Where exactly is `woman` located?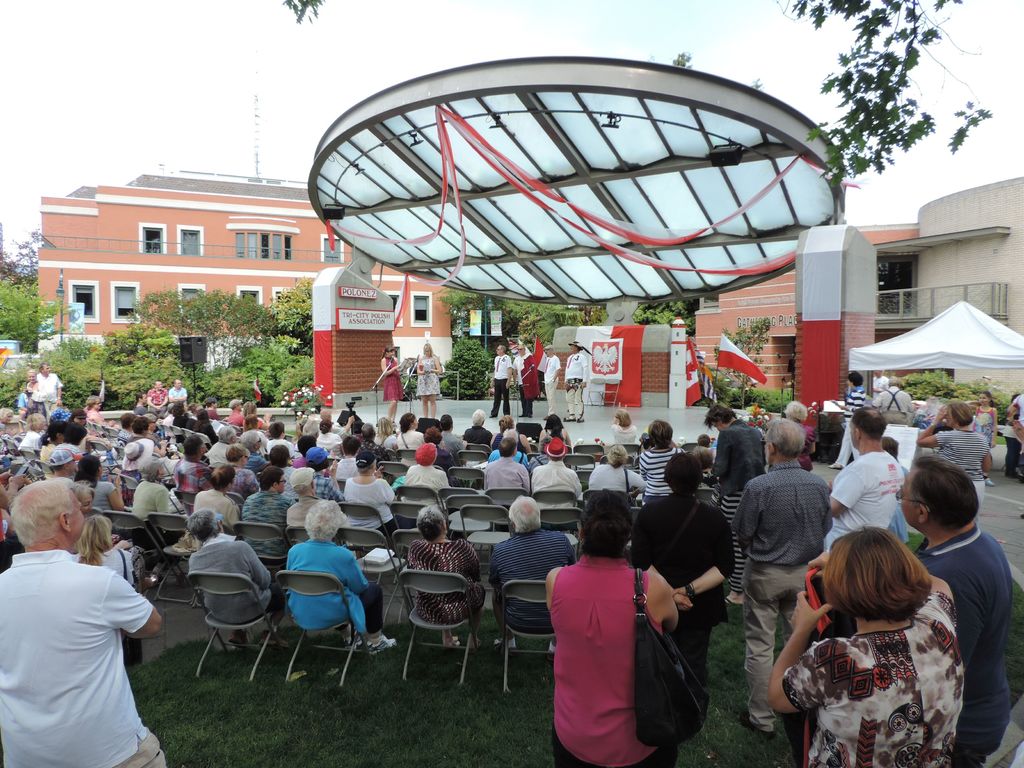
Its bounding box is select_region(408, 504, 488, 651).
